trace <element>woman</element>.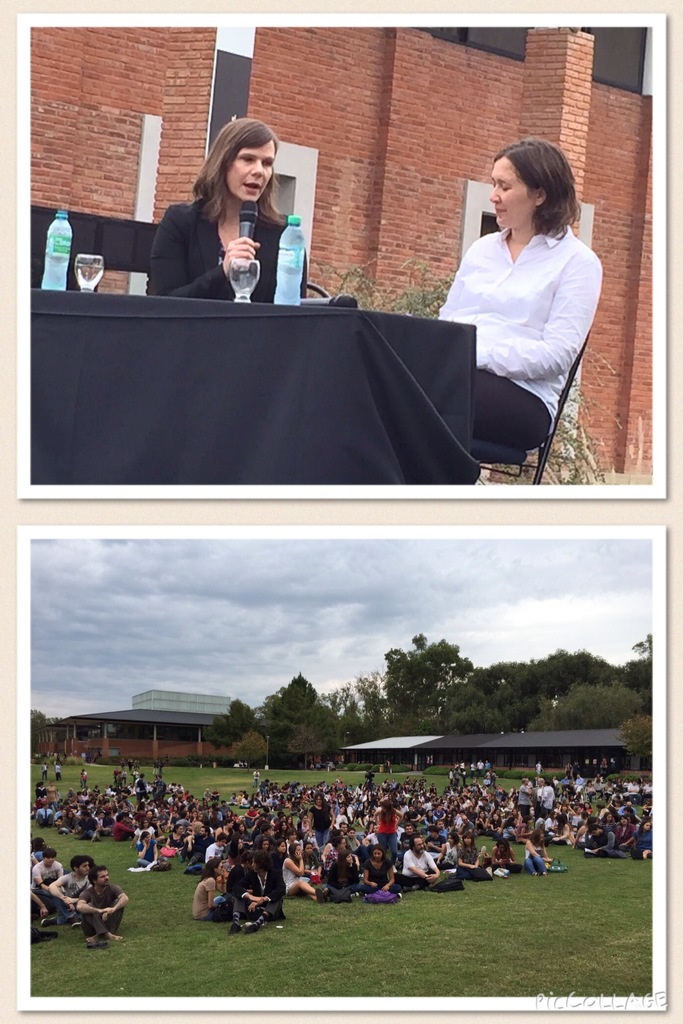
Traced to box=[136, 829, 164, 873].
